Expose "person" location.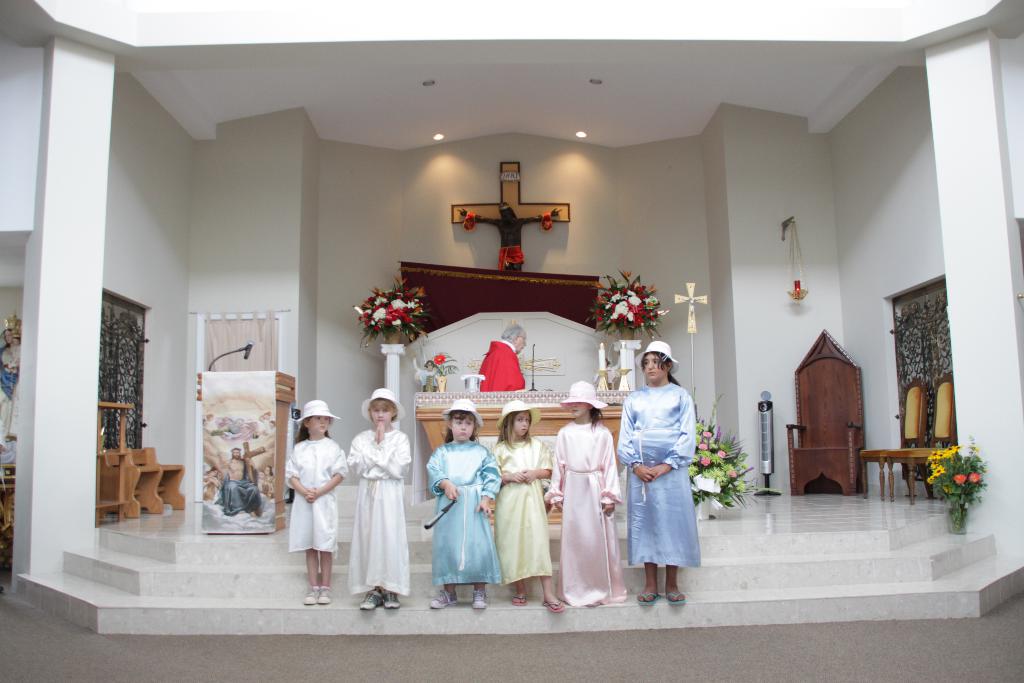
Exposed at <box>353,387,409,613</box>.
